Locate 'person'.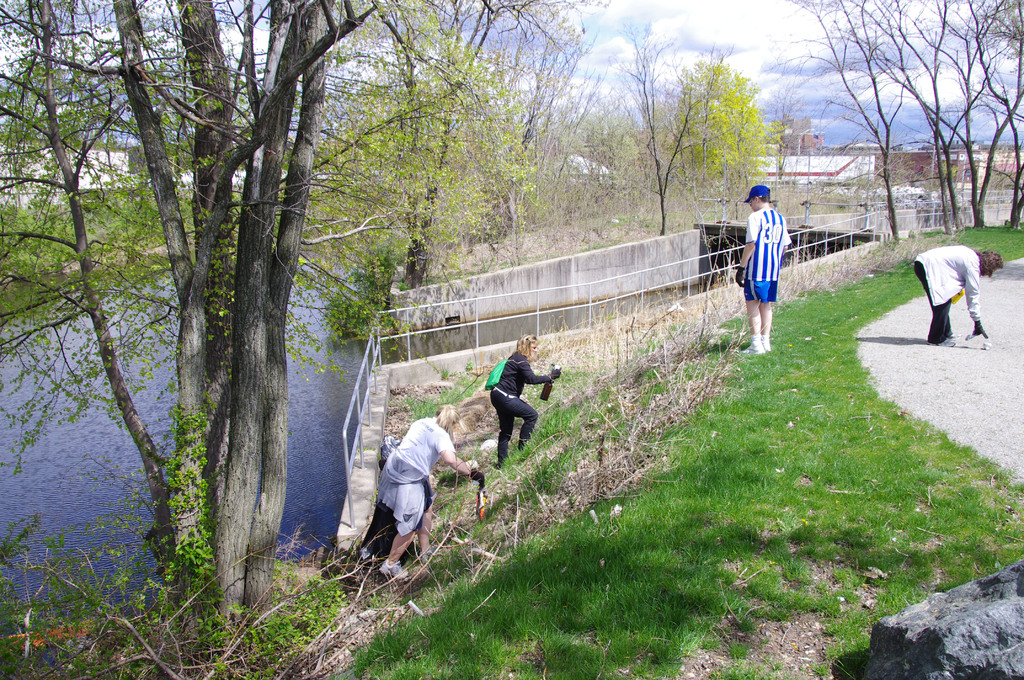
Bounding box: (488,334,561,474).
